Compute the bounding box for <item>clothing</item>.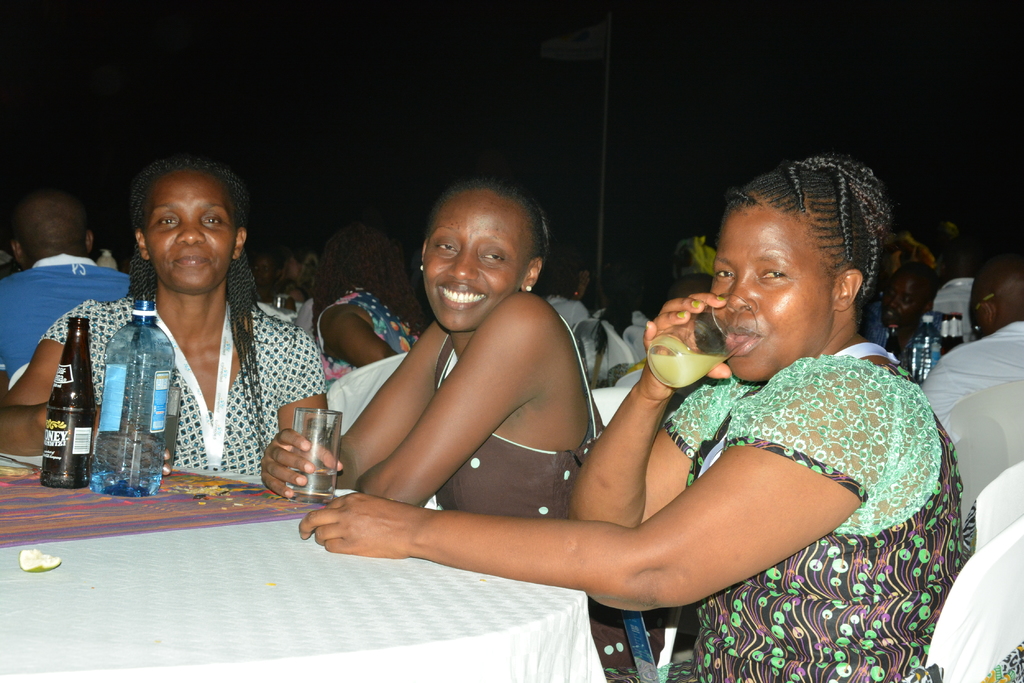
rect(548, 304, 600, 364).
